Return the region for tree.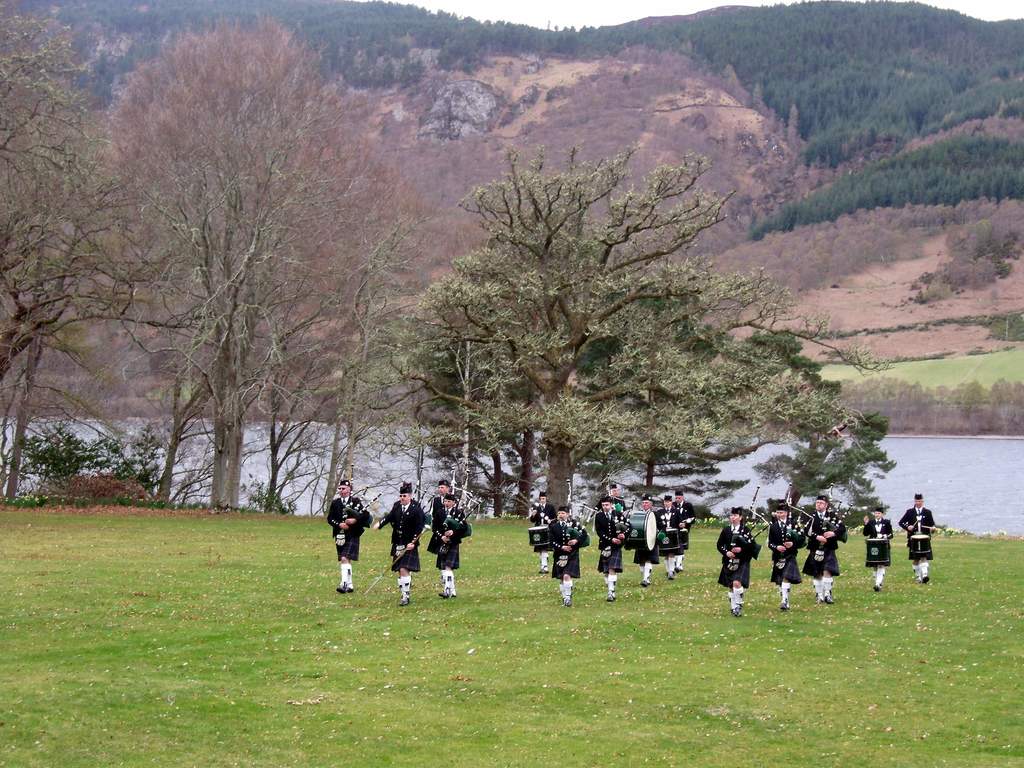
{"left": 744, "top": 329, "right": 908, "bottom": 525}.
